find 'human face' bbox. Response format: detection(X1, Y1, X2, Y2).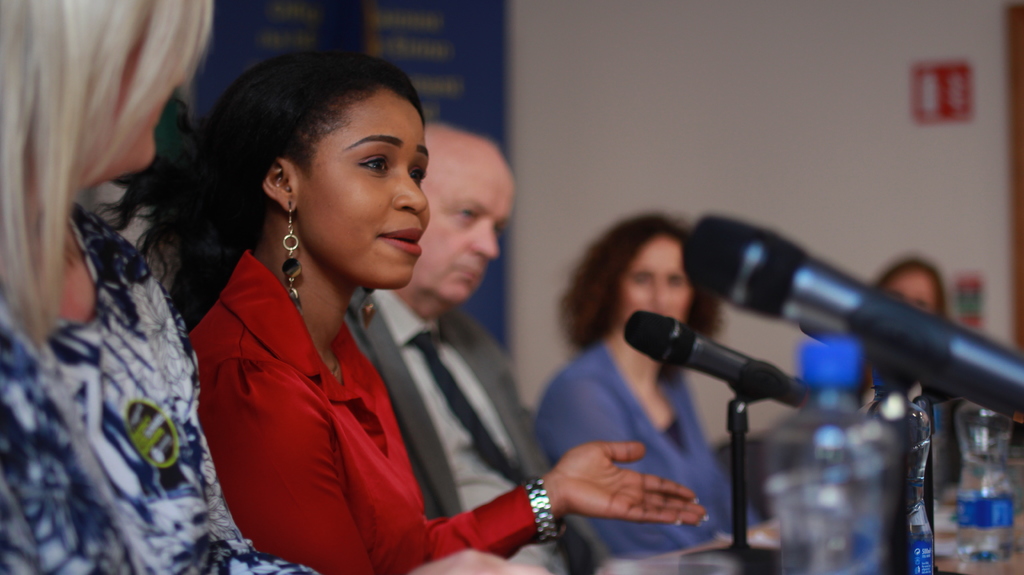
detection(306, 86, 429, 287).
